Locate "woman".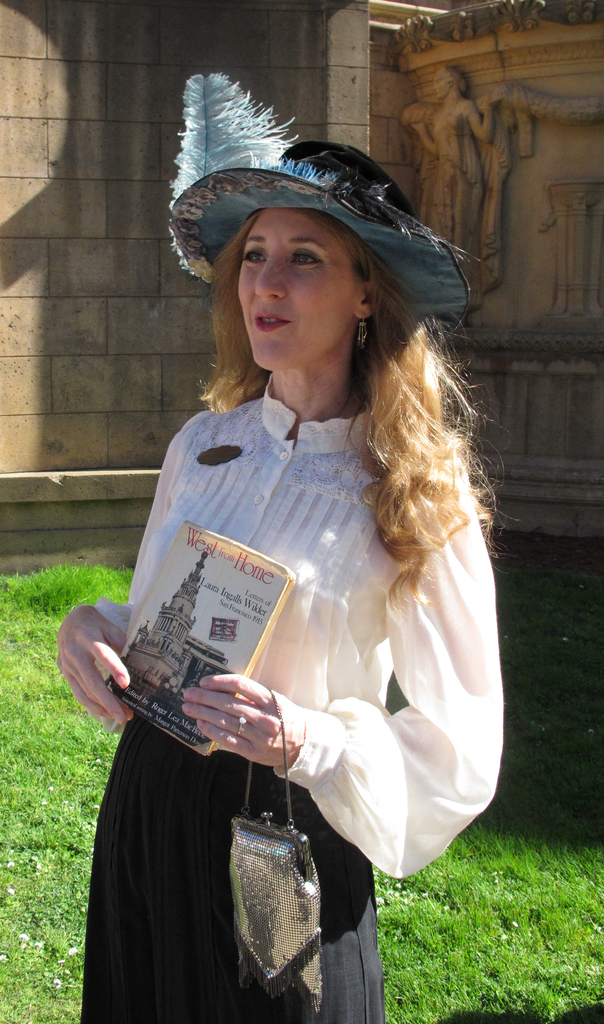
Bounding box: left=70, top=144, right=538, bottom=970.
